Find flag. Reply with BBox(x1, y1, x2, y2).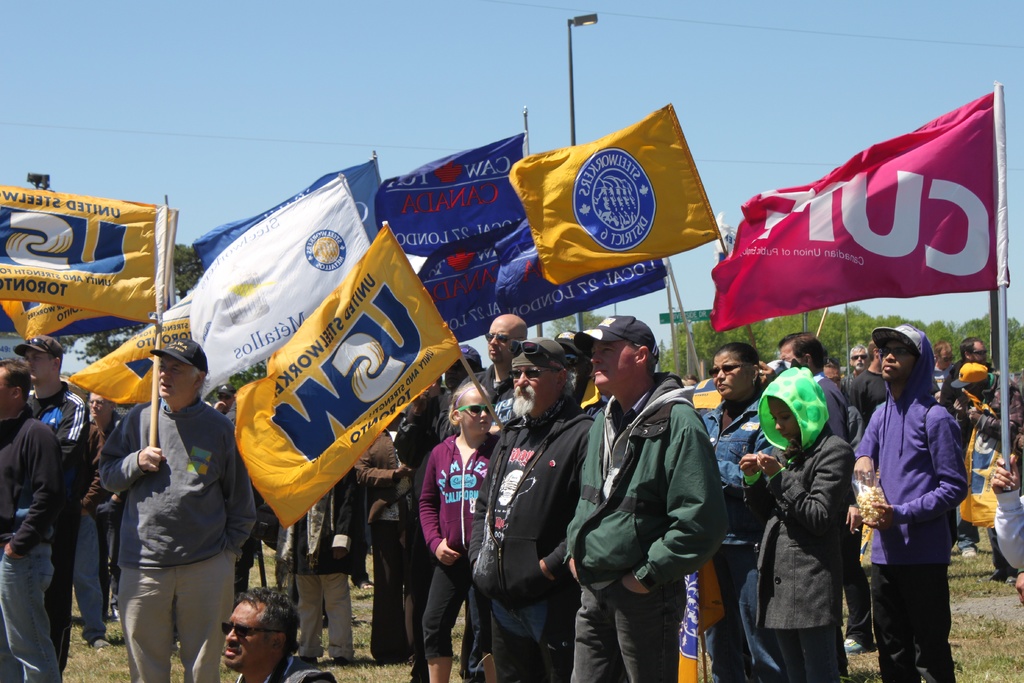
BBox(371, 134, 529, 263).
